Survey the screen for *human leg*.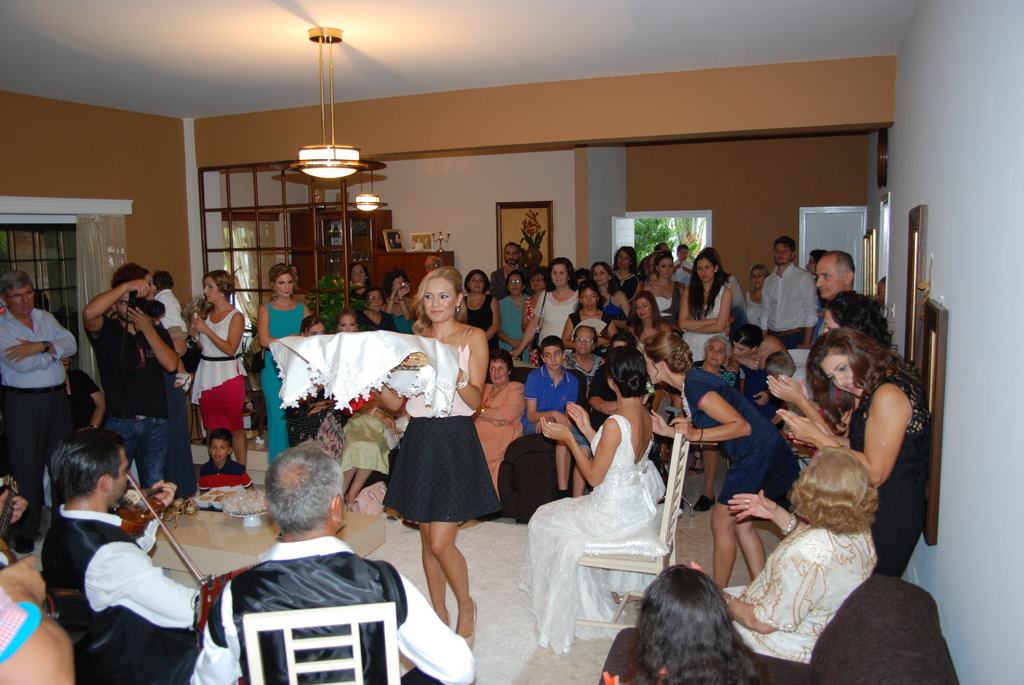
Survey found: x1=413, y1=526, x2=445, y2=626.
